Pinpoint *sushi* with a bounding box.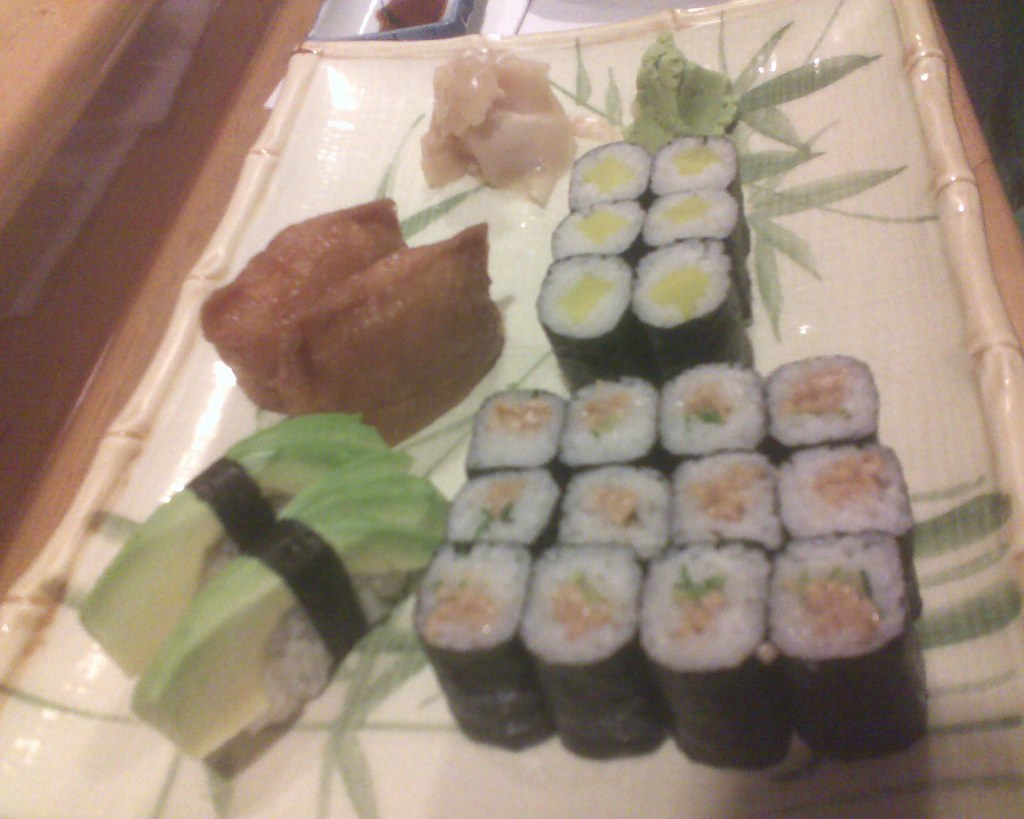
Rect(467, 395, 565, 468).
